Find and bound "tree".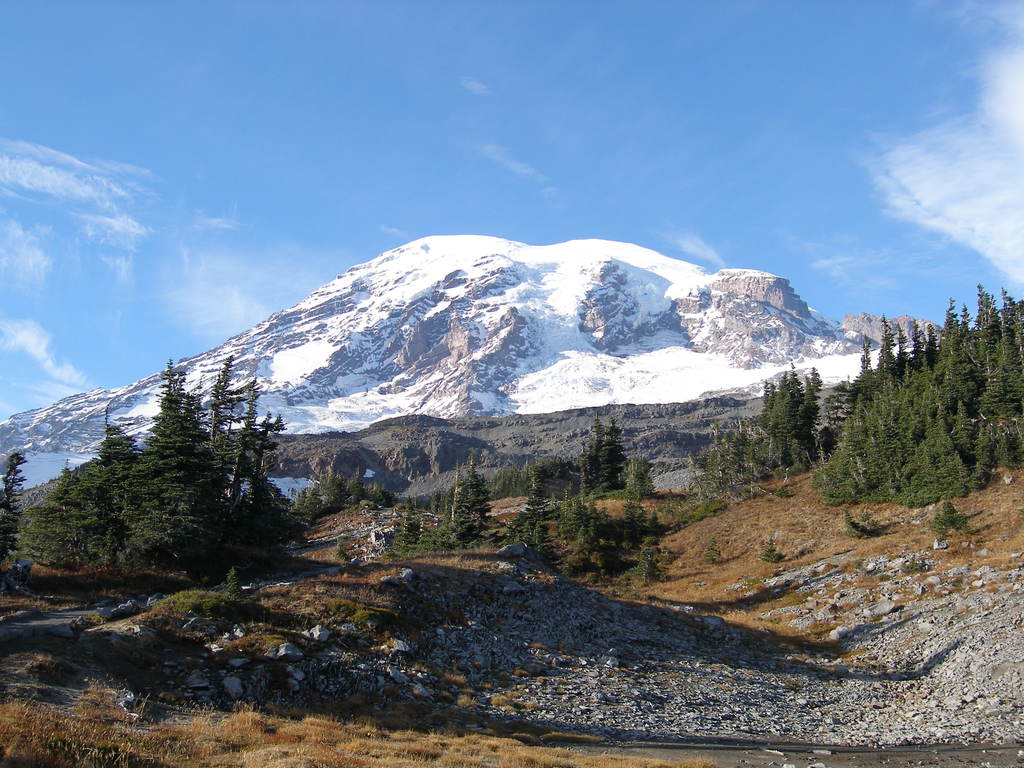
Bound: <region>630, 538, 665, 593</region>.
